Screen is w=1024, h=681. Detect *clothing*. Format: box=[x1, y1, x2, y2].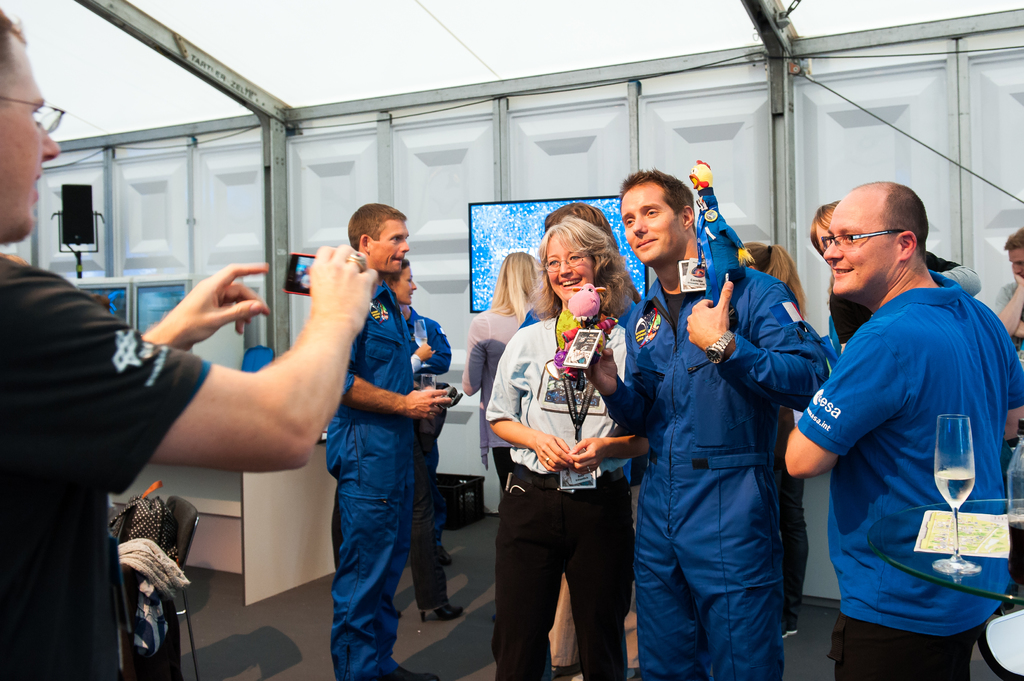
box=[406, 308, 452, 618].
